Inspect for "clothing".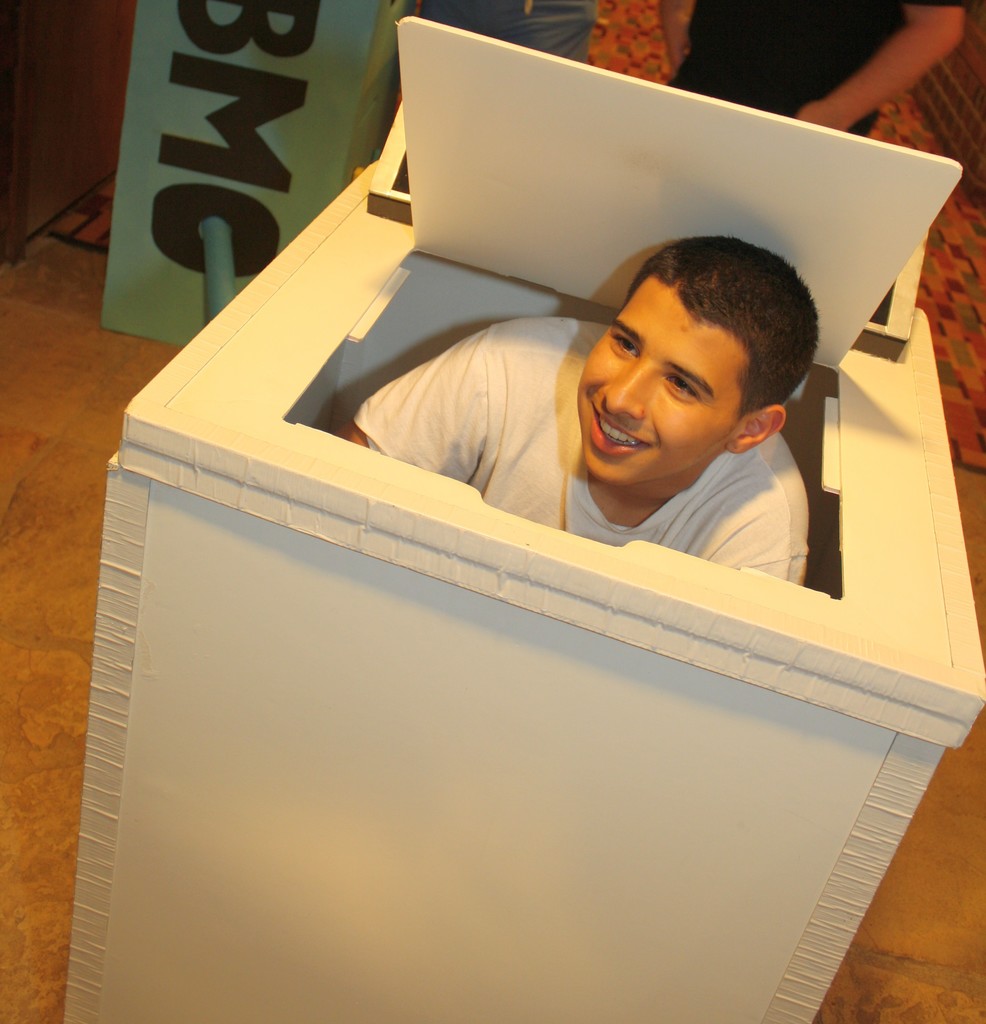
Inspection: bbox=[419, 0, 600, 68].
